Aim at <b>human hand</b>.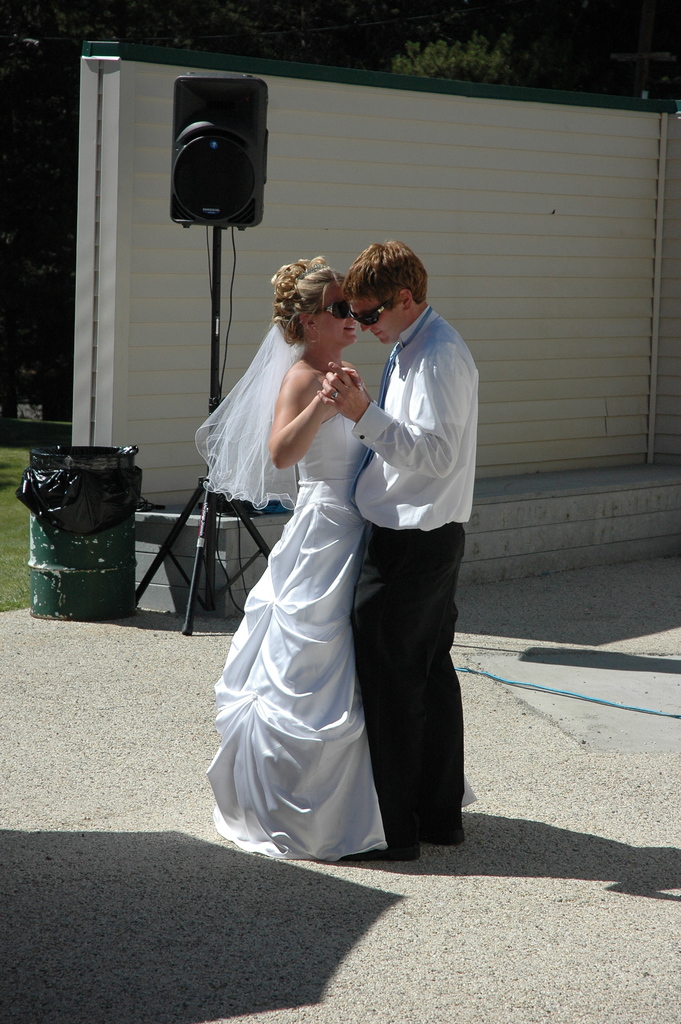
Aimed at {"x1": 324, "y1": 365, "x2": 366, "y2": 414}.
